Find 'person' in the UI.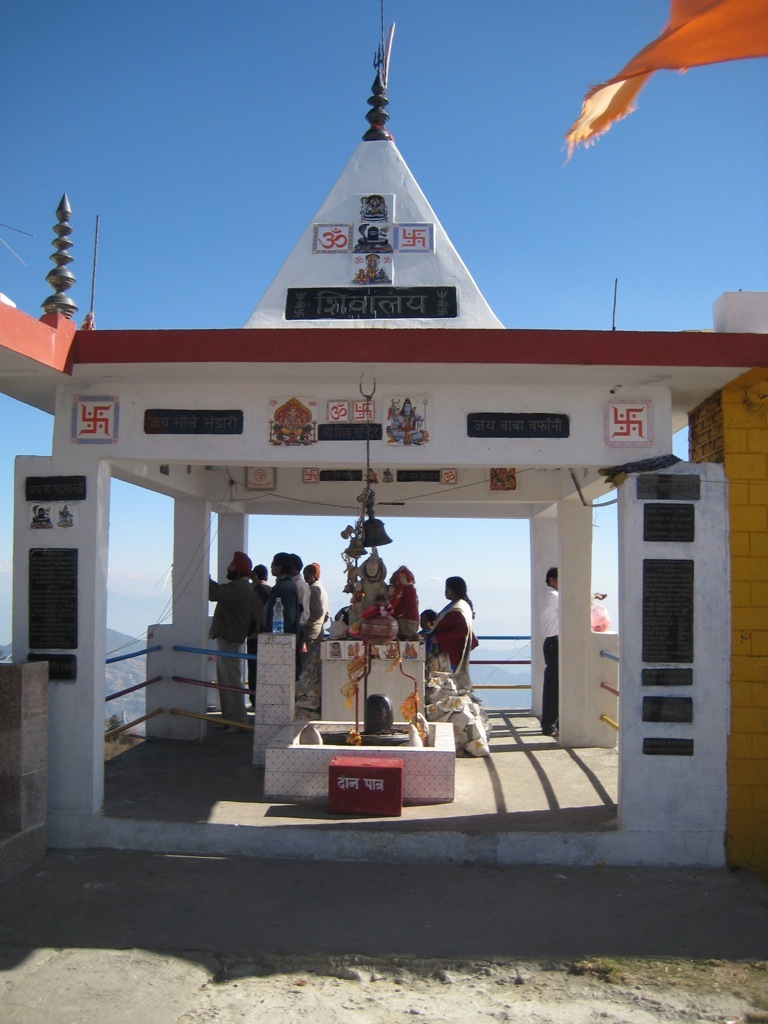
UI element at (x1=267, y1=549, x2=292, y2=638).
